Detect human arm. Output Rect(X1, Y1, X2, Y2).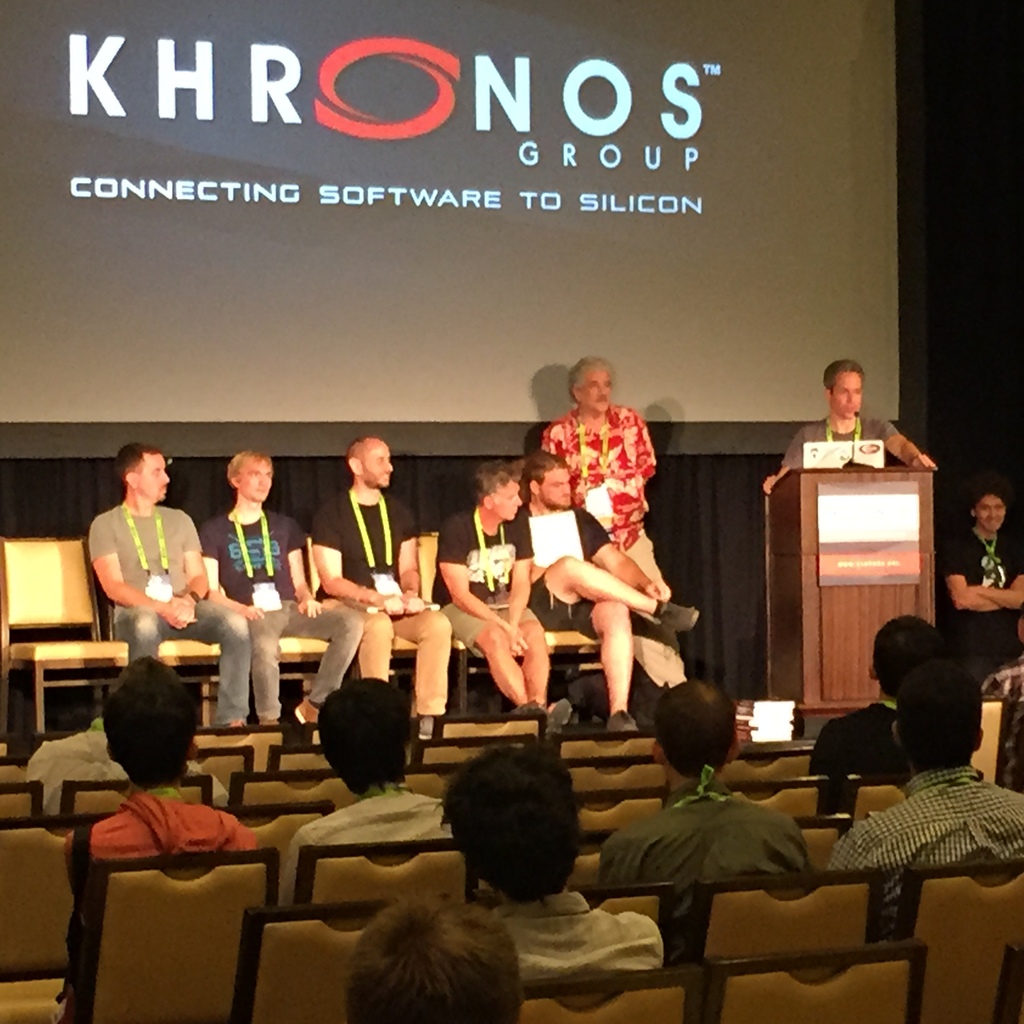
Rect(83, 531, 202, 650).
